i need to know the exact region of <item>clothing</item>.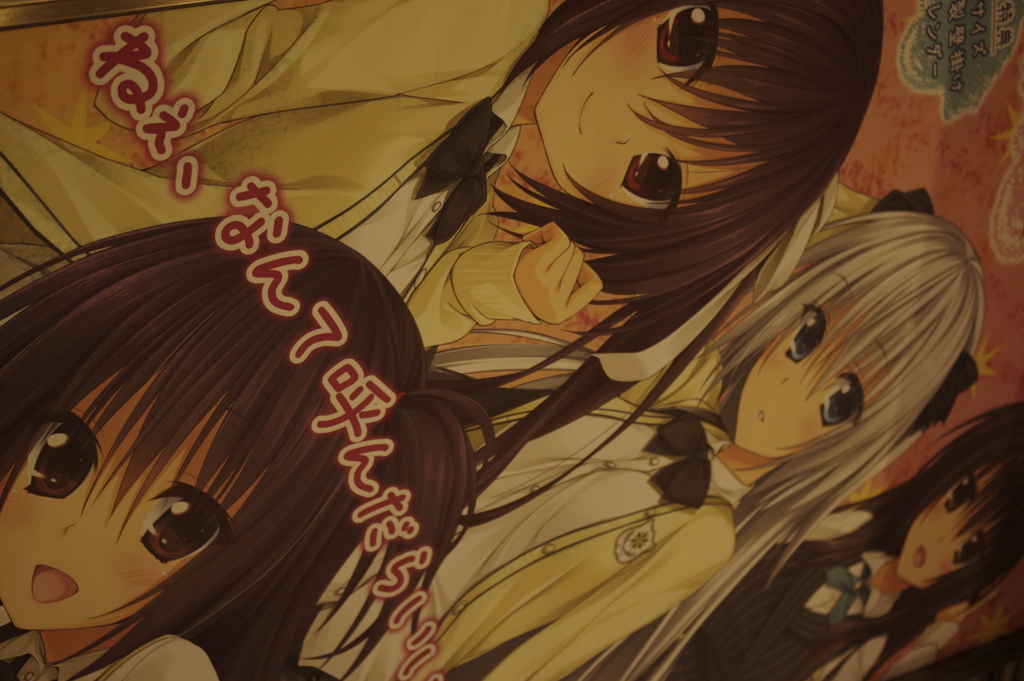
Region: box(0, 0, 550, 320).
